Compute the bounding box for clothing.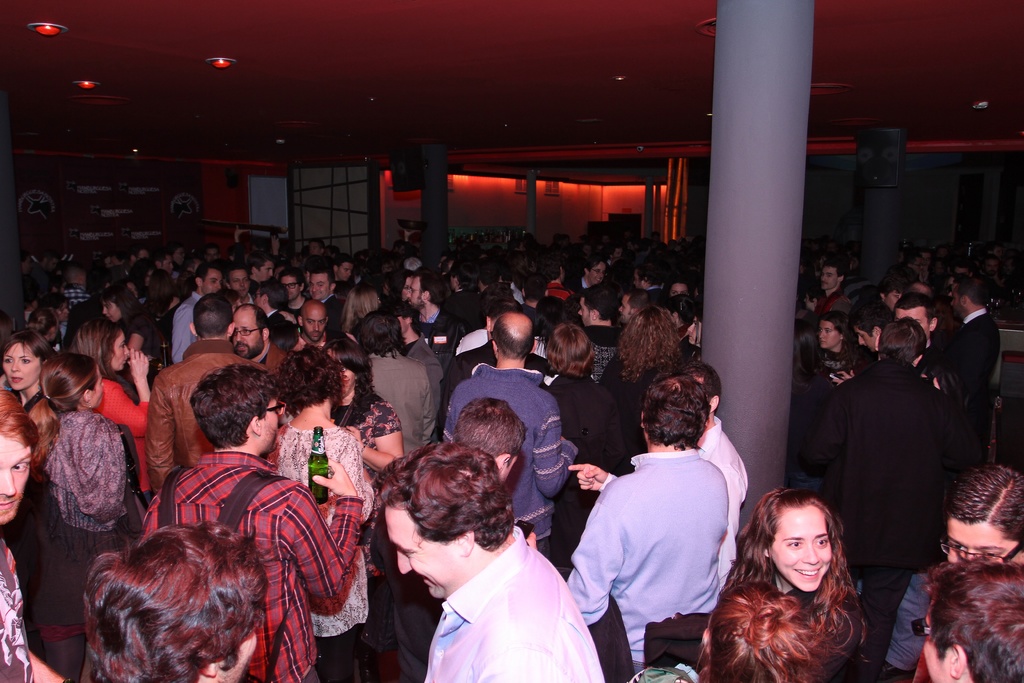
Rect(883, 553, 1018, 682).
